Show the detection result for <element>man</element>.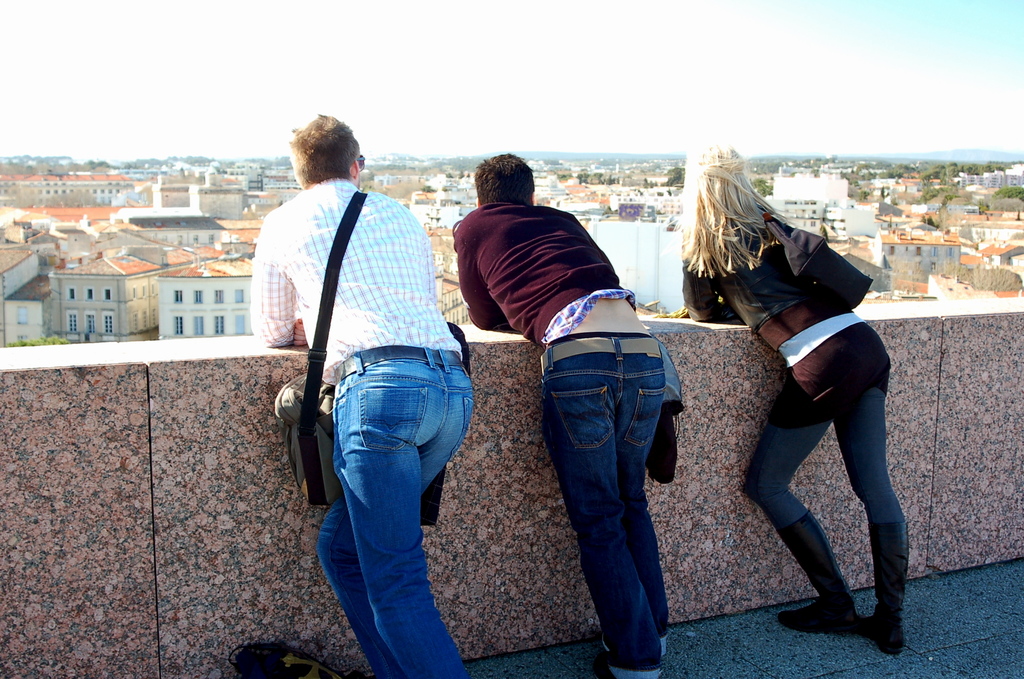
{"left": 260, "top": 126, "right": 488, "bottom": 654}.
